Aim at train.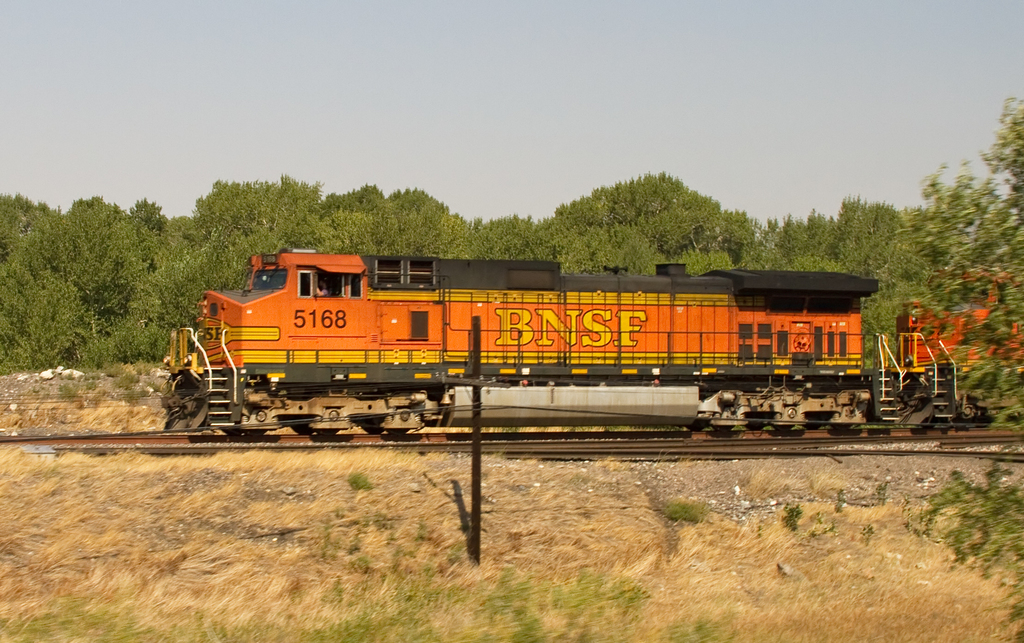
Aimed at 874,263,1023,435.
